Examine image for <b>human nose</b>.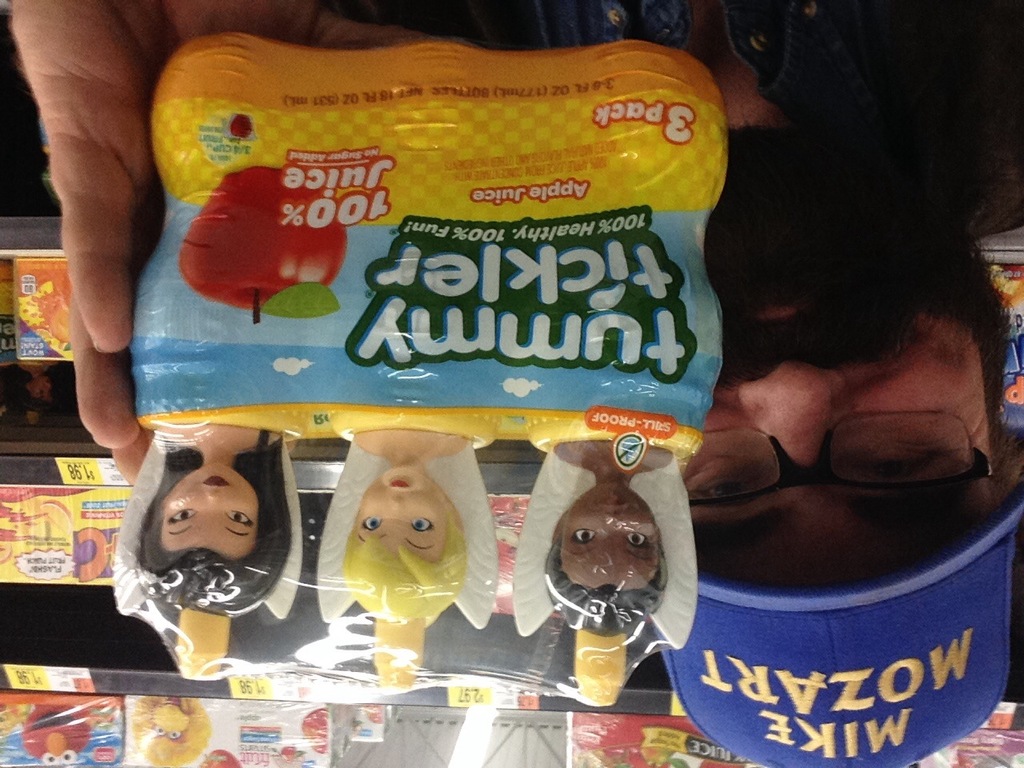
Examination result: 389/494/399/514.
